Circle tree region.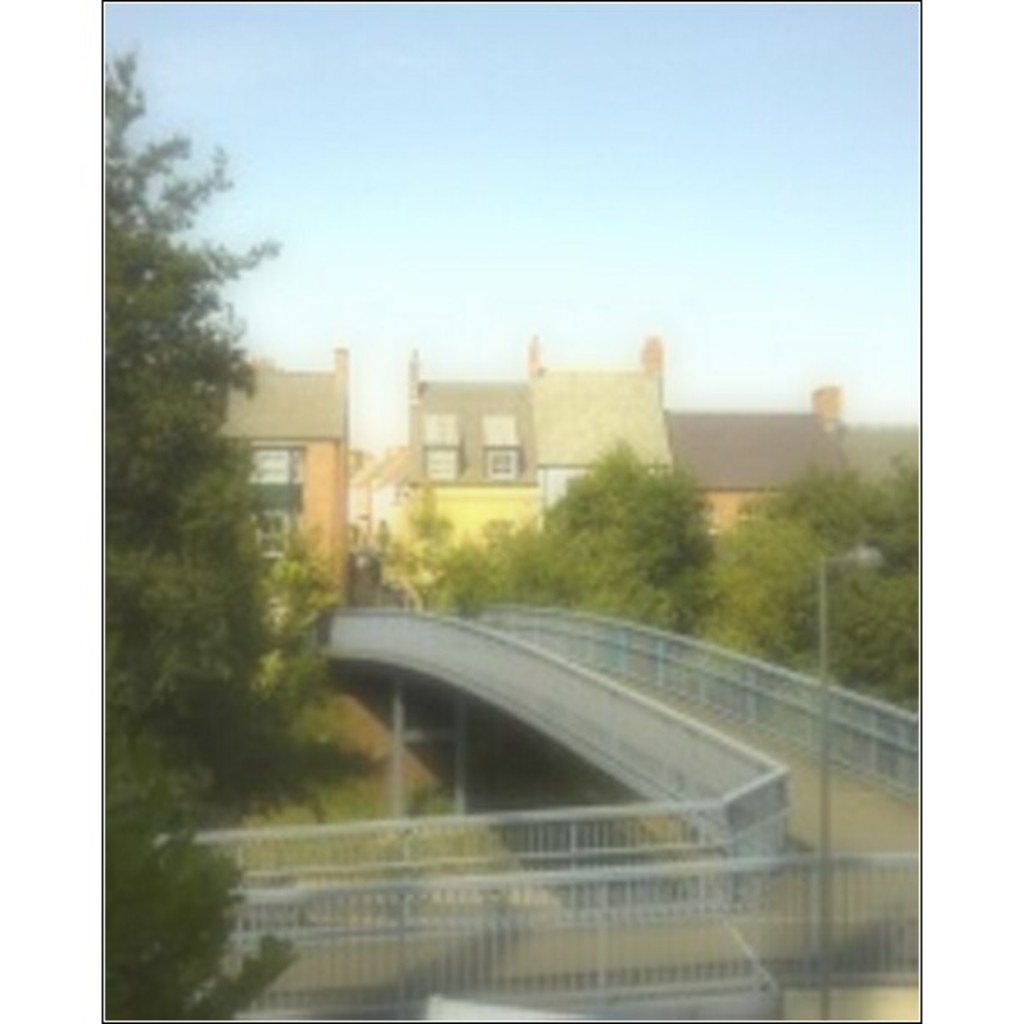
Region: (left=103, top=666, right=295, bottom=1022).
